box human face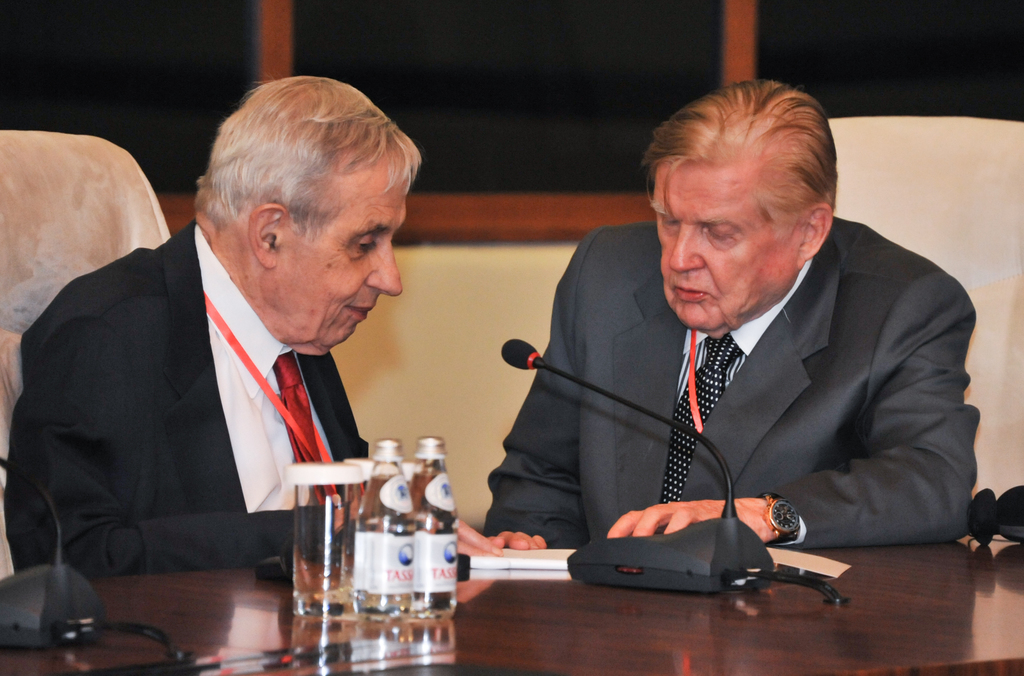
x1=248 y1=132 x2=401 y2=362
